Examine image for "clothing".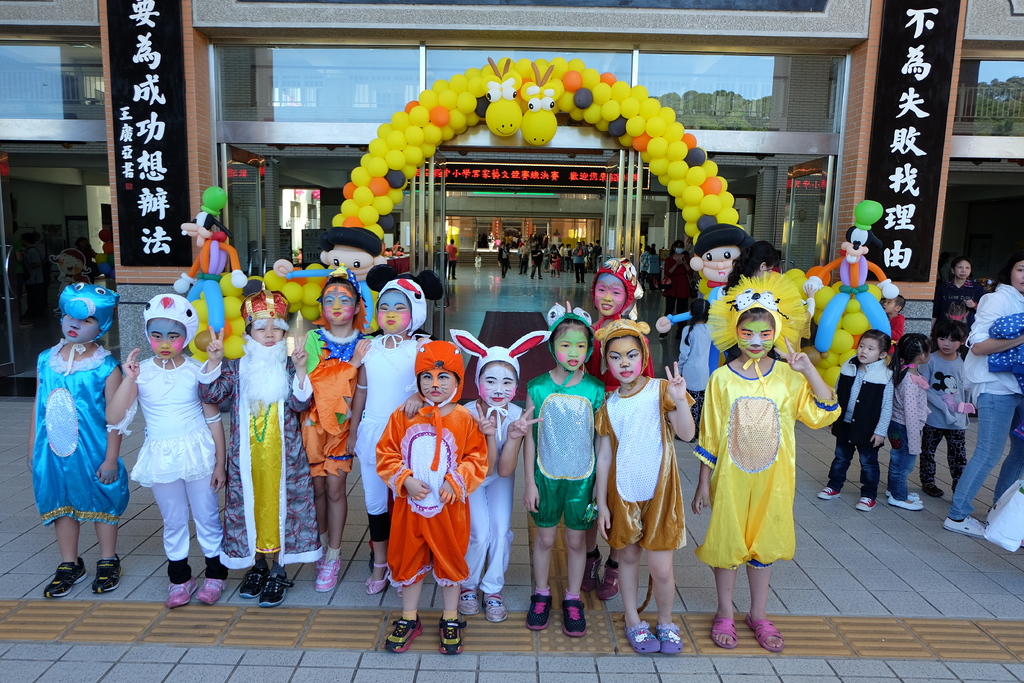
Examination result: (447, 325, 554, 586).
